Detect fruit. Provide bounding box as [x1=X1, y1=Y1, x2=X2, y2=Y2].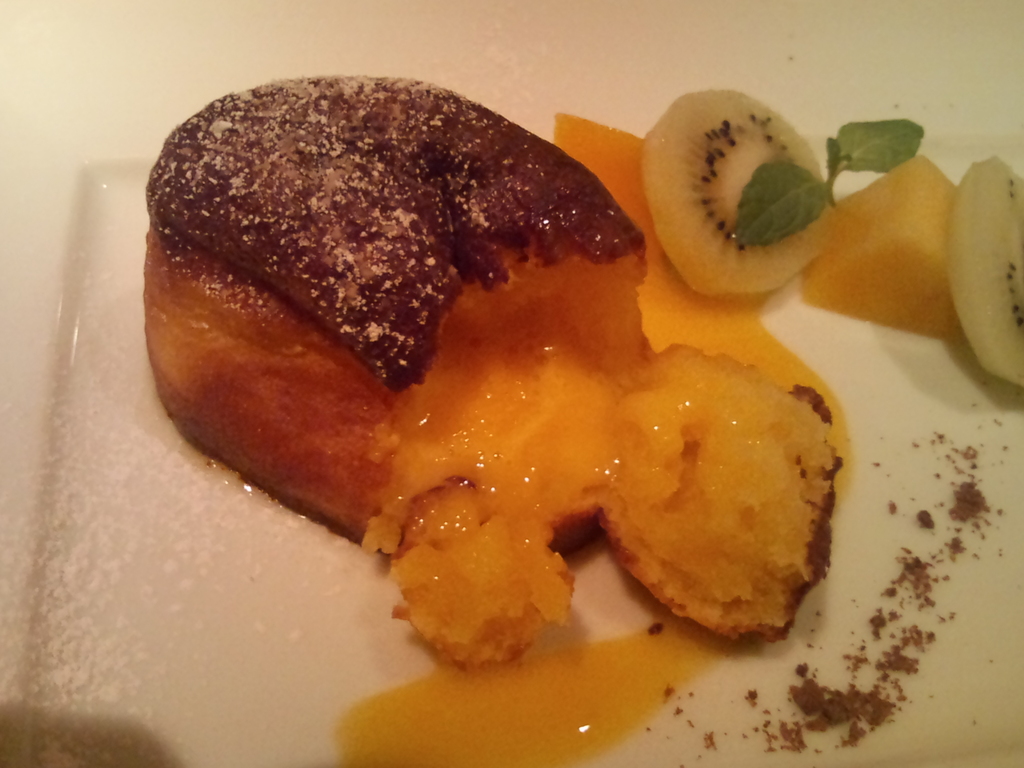
[x1=943, y1=152, x2=1023, y2=389].
